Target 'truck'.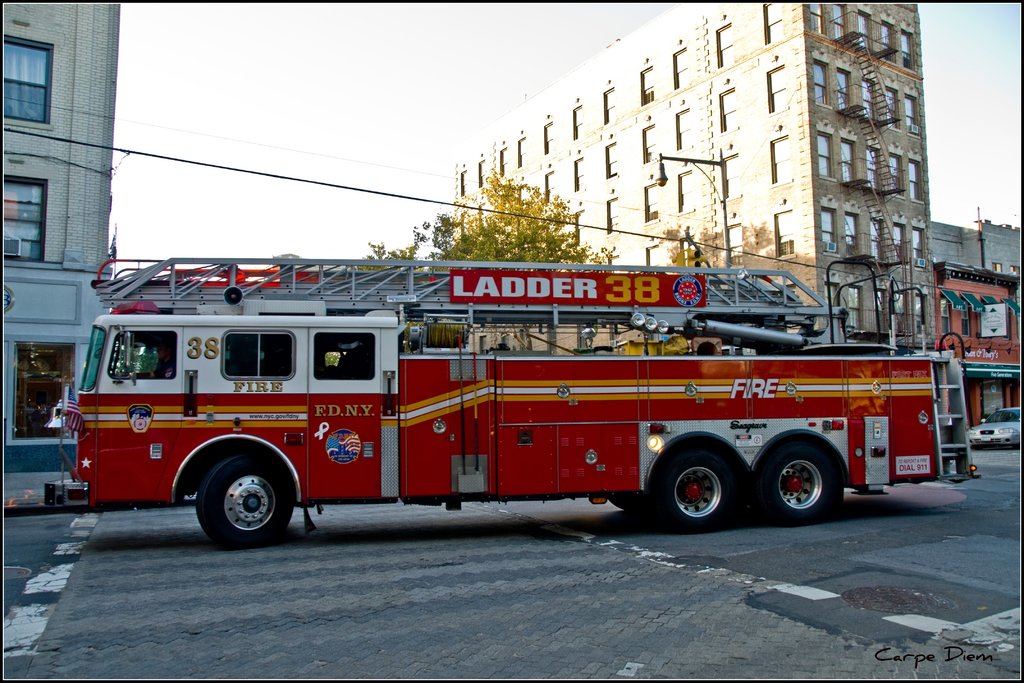
Target region: x1=77 y1=273 x2=937 y2=541.
